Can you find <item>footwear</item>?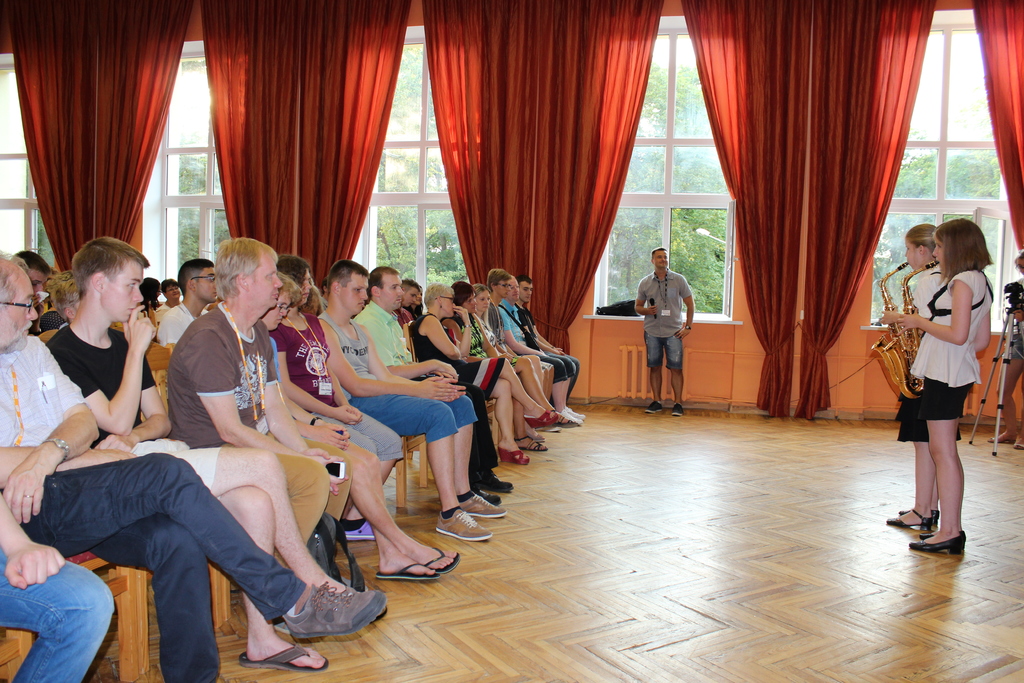
Yes, bounding box: [375, 558, 439, 582].
